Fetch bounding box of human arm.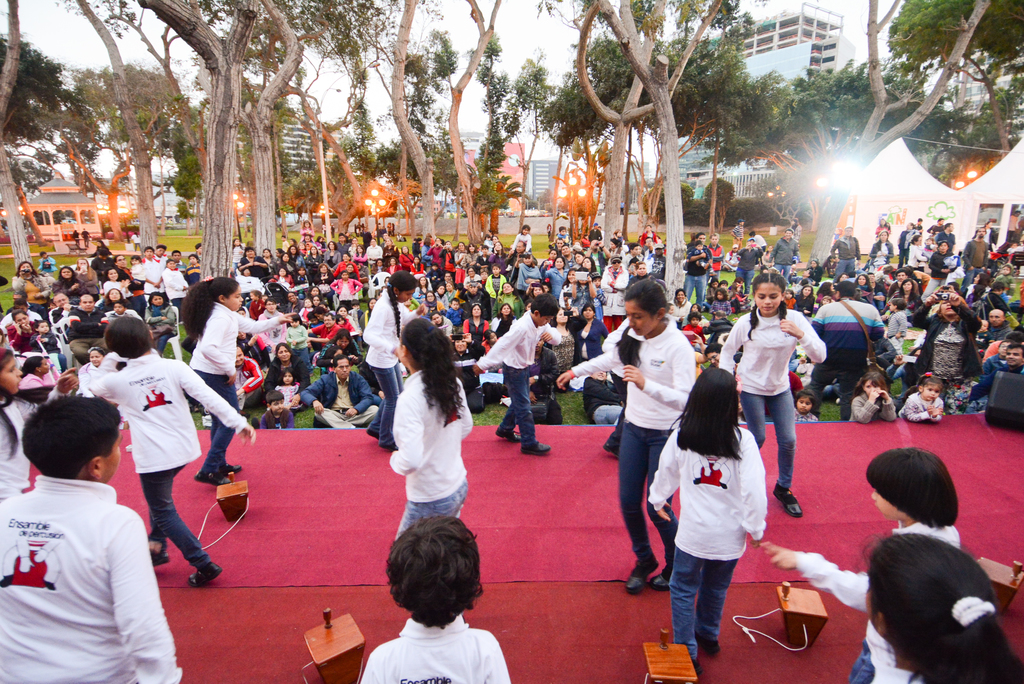
Bbox: select_region(776, 310, 828, 365).
